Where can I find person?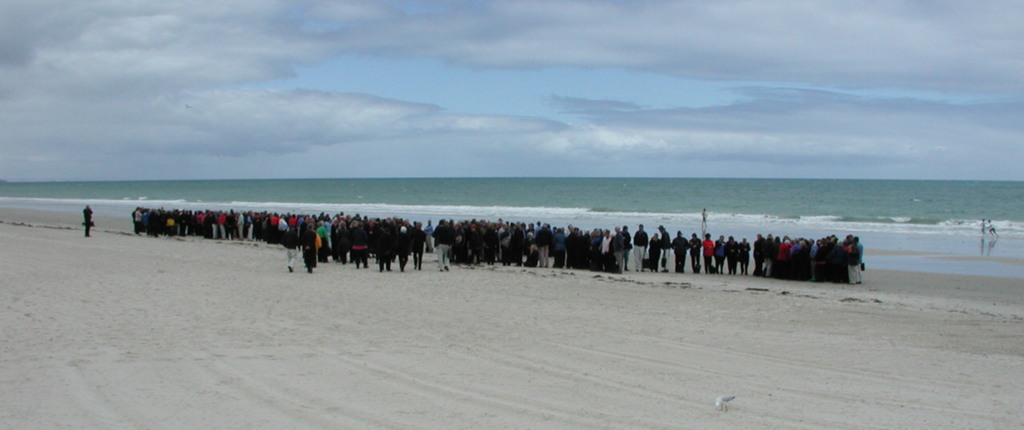
You can find it at (979, 218, 984, 236).
